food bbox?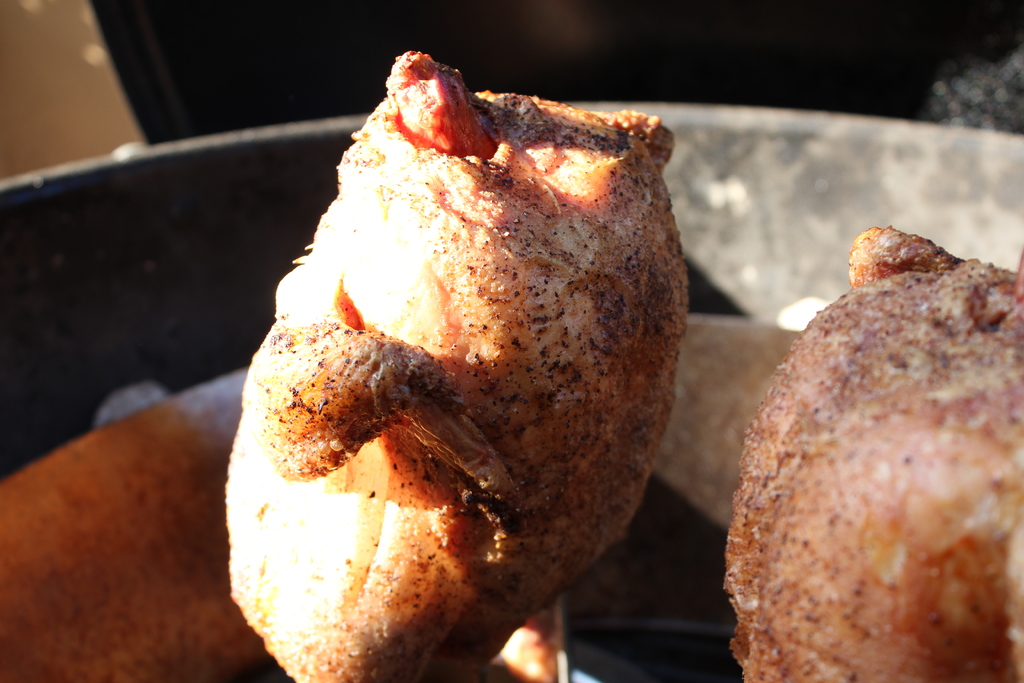
723, 223, 1023, 682
